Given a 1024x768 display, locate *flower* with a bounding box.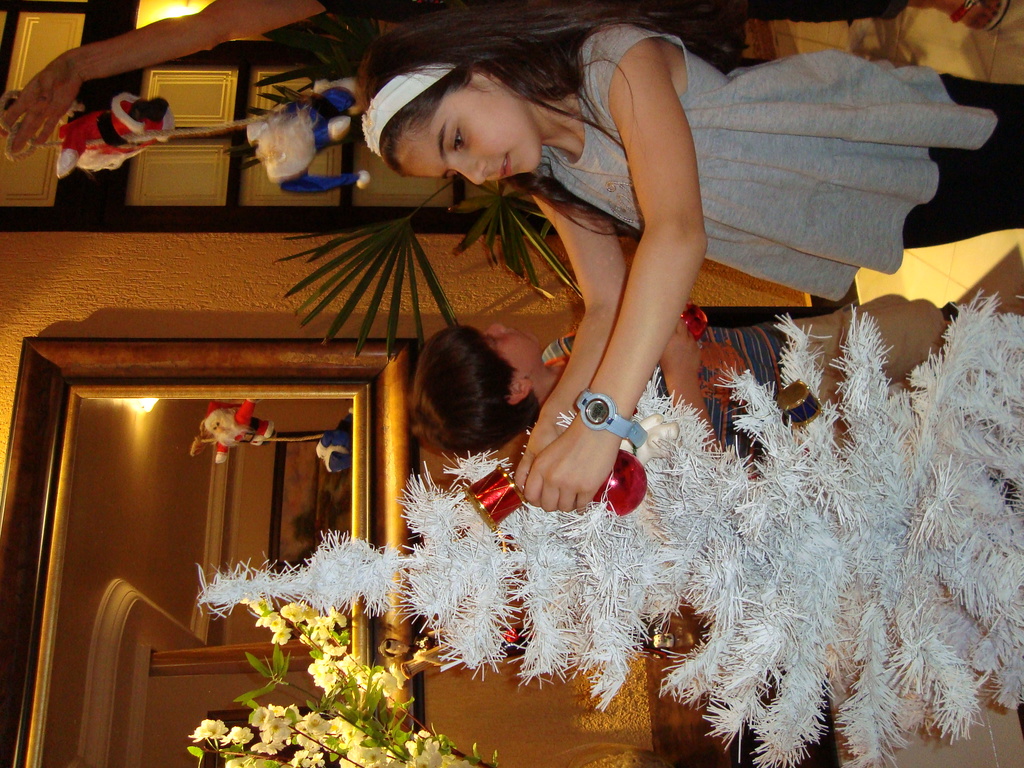
Located: bbox=(300, 706, 326, 737).
